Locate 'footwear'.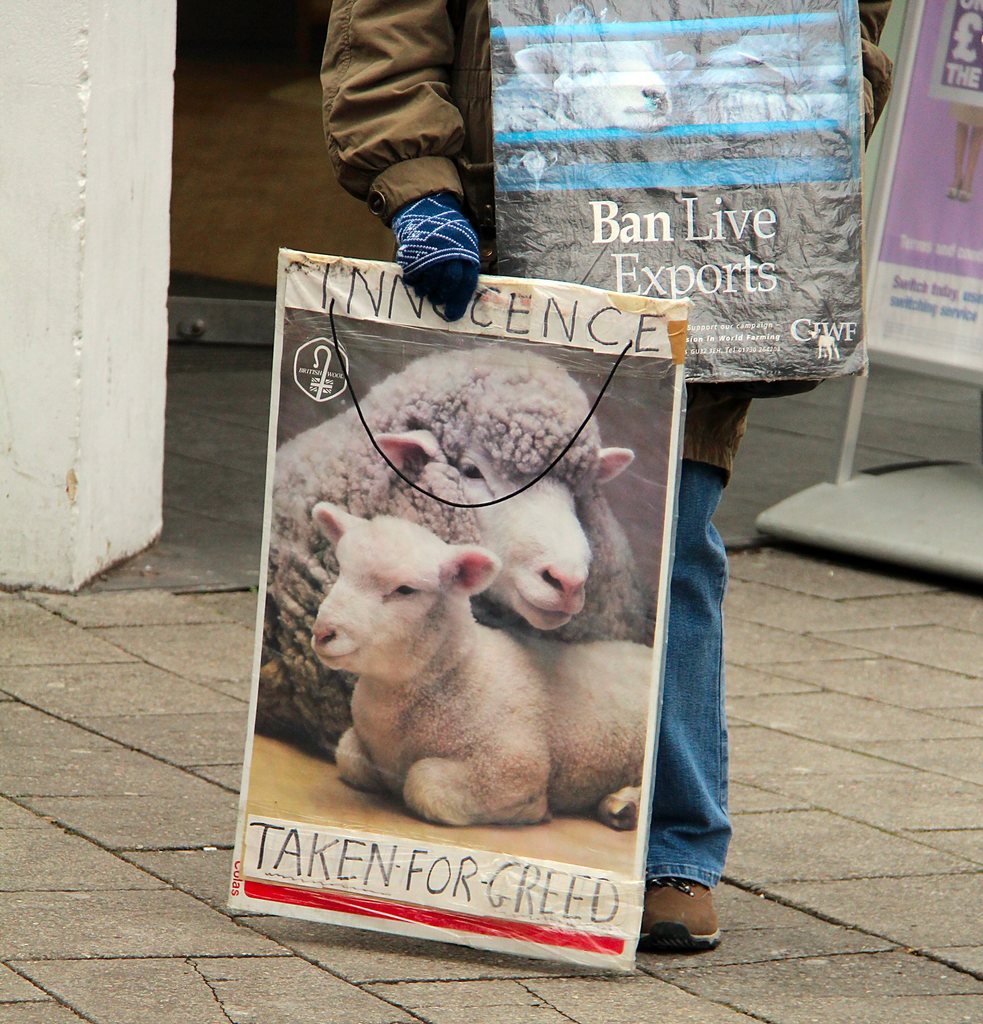
Bounding box: {"x1": 633, "y1": 879, "x2": 726, "y2": 956}.
